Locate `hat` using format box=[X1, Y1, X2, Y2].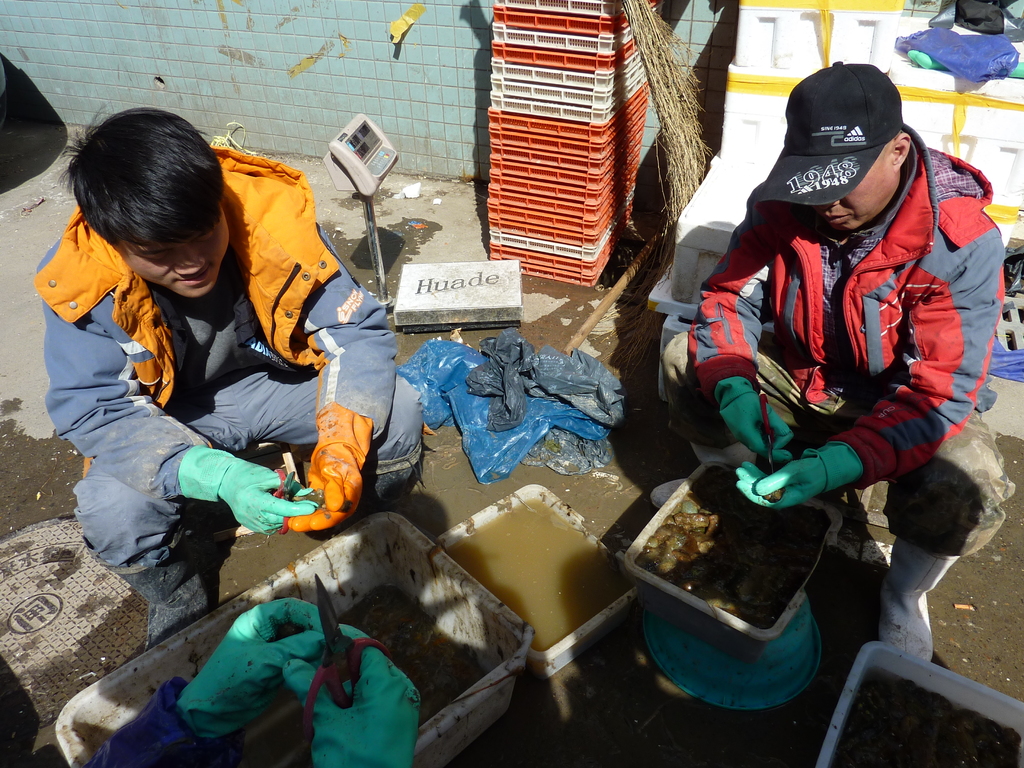
box=[758, 60, 906, 214].
